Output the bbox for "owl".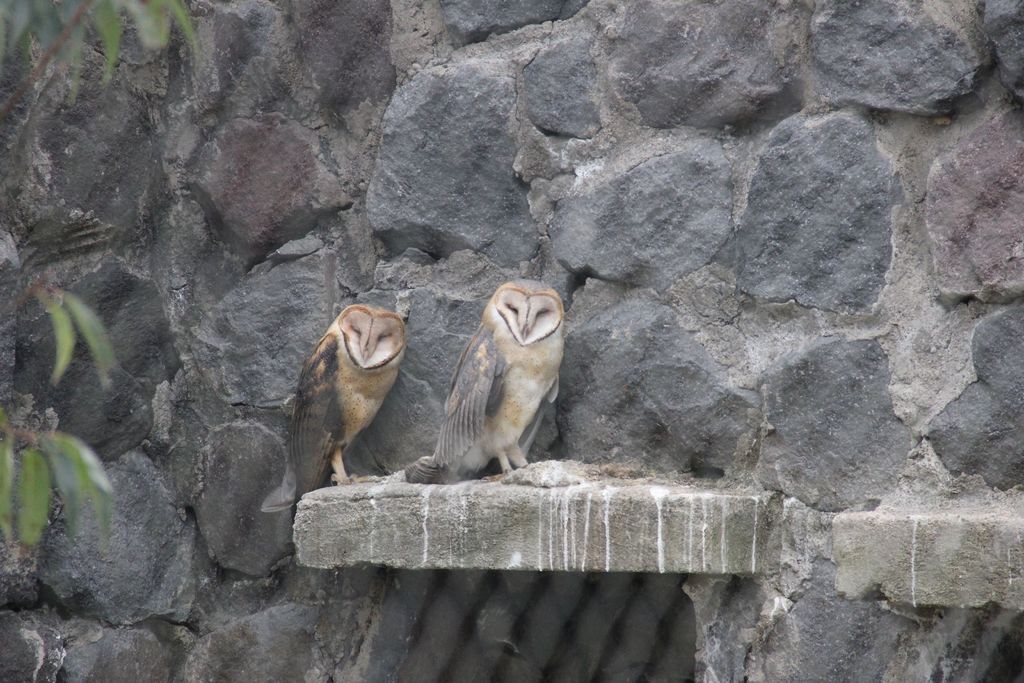
x1=409, y1=280, x2=569, y2=485.
